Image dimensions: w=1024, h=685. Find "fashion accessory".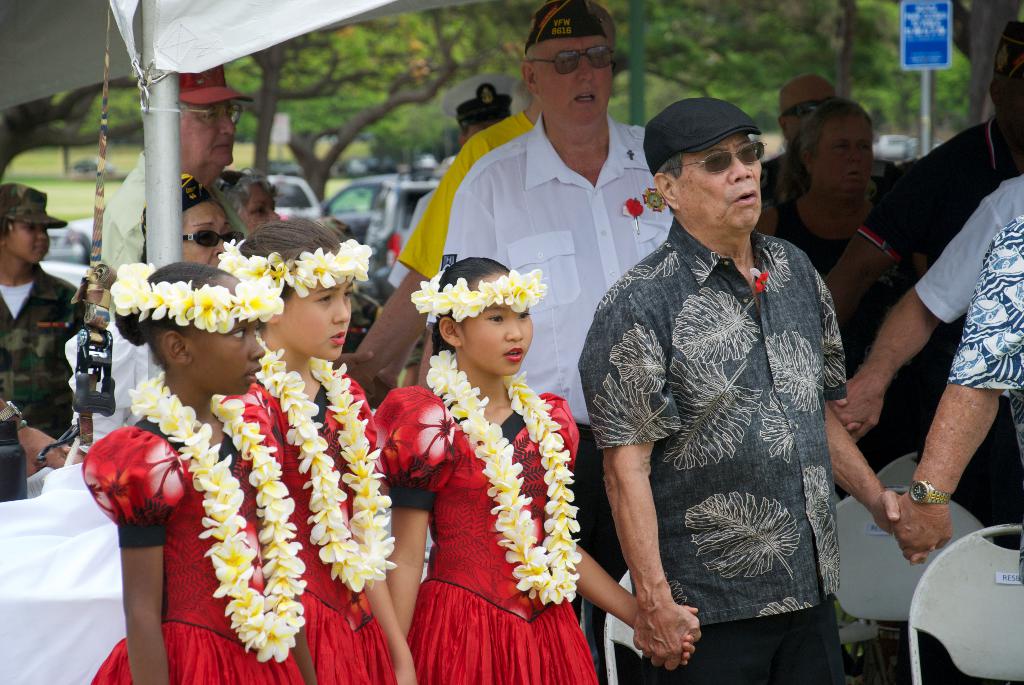
<region>128, 370, 308, 664</region>.
